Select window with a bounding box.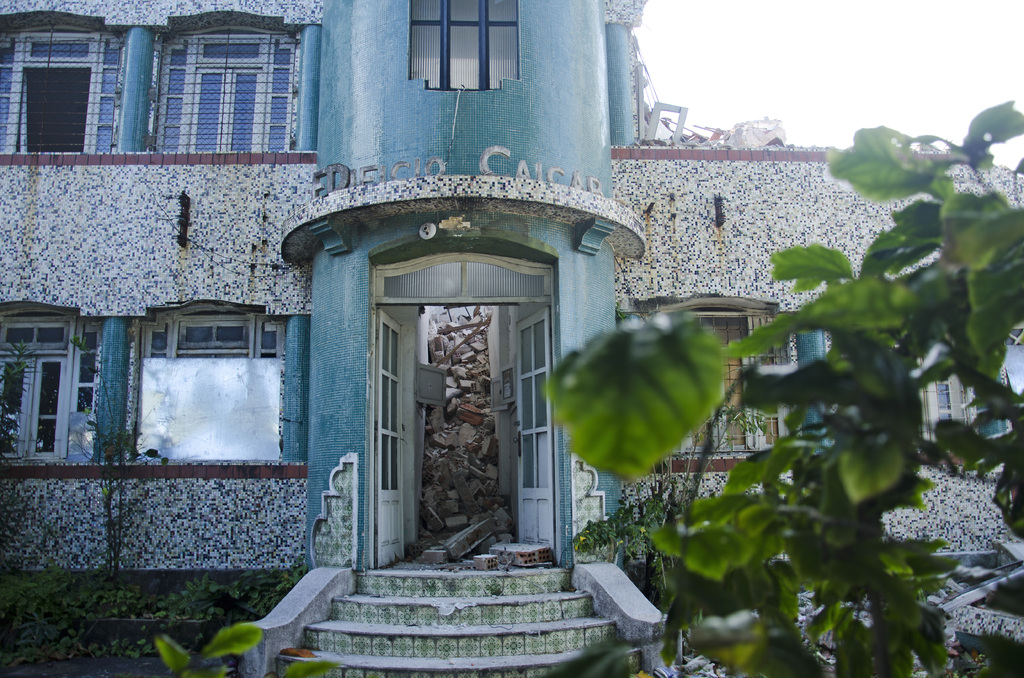
bbox(157, 14, 300, 159).
